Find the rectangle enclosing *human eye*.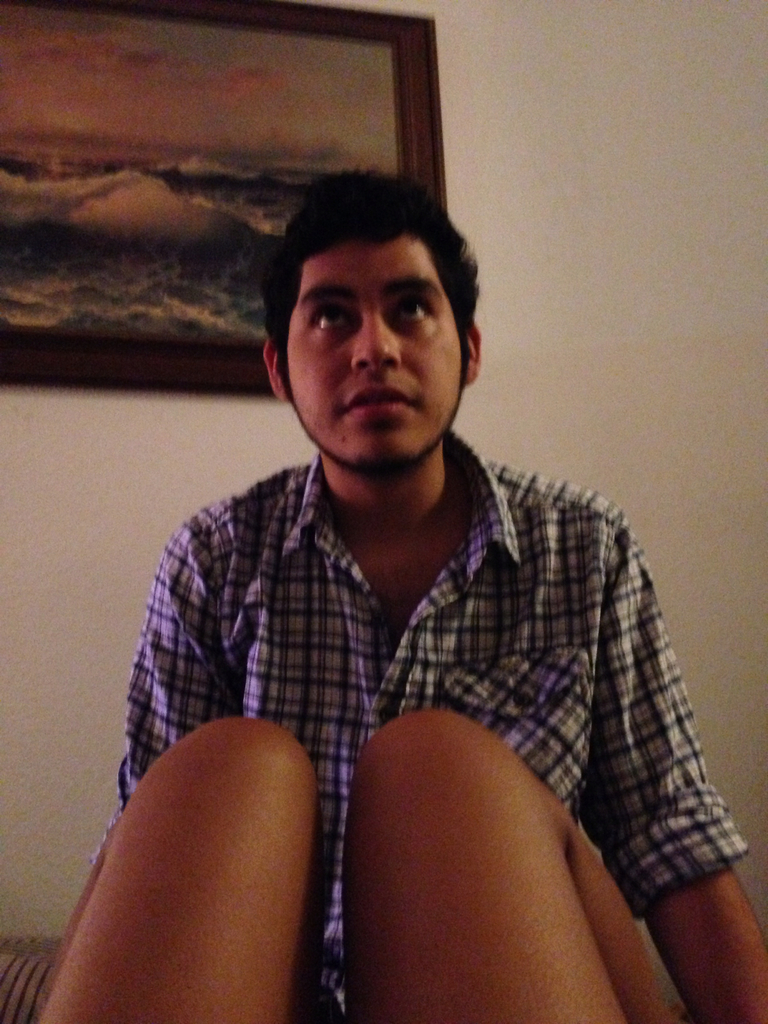
[305,295,355,335].
